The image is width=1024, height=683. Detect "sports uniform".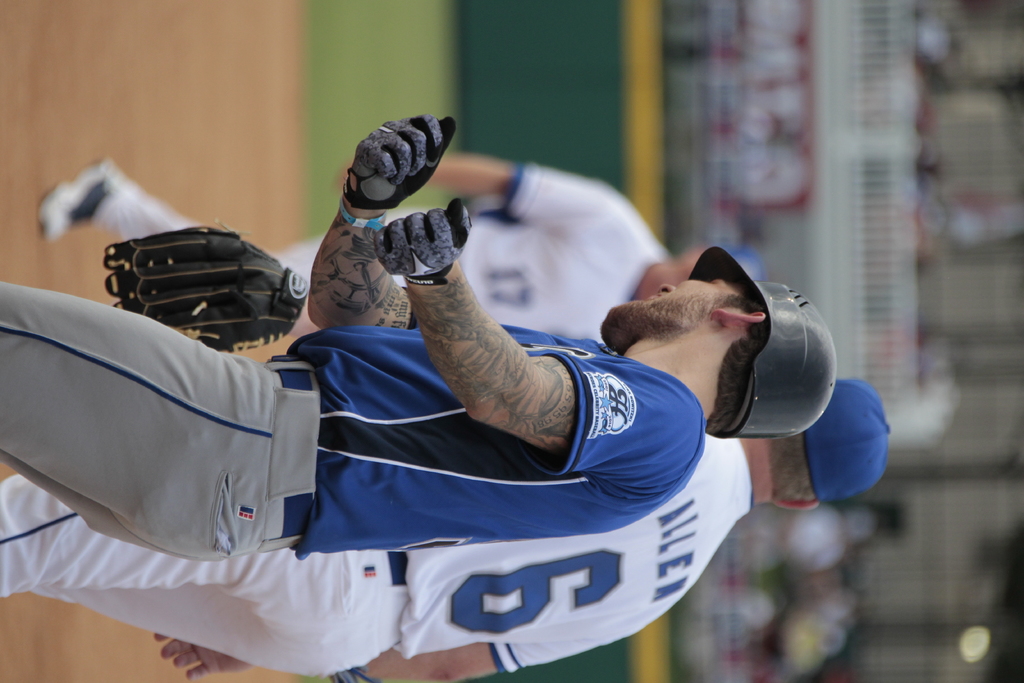
Detection: x1=81 y1=149 x2=673 y2=355.
